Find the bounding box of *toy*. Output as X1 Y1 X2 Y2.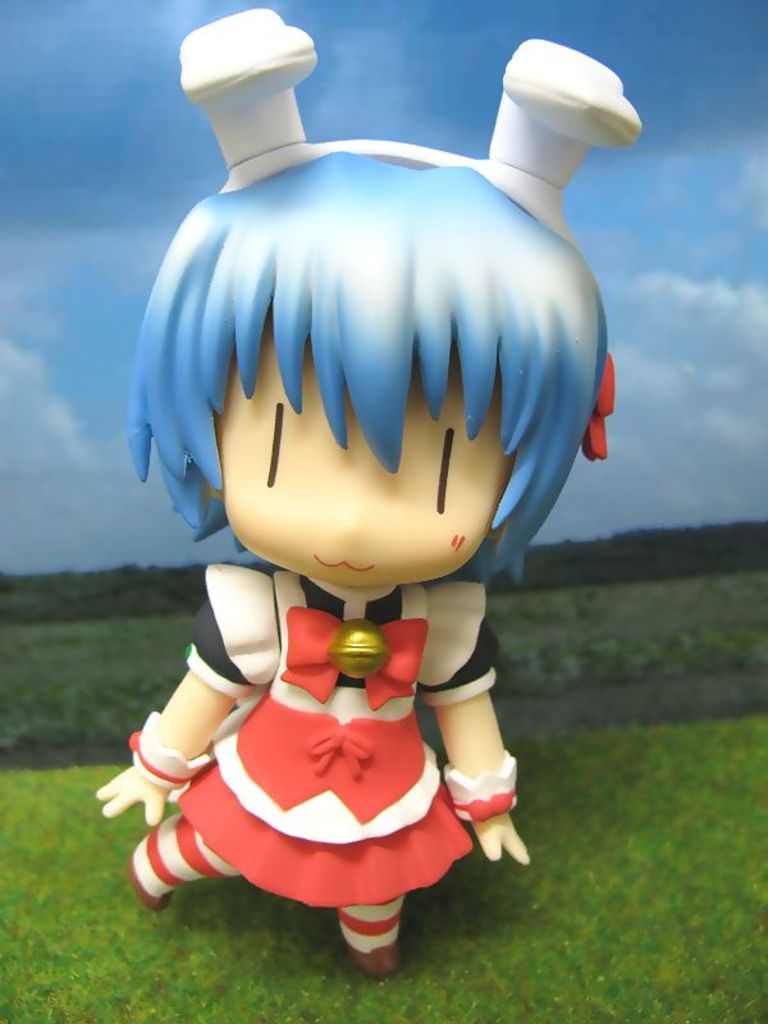
74 31 654 980.
